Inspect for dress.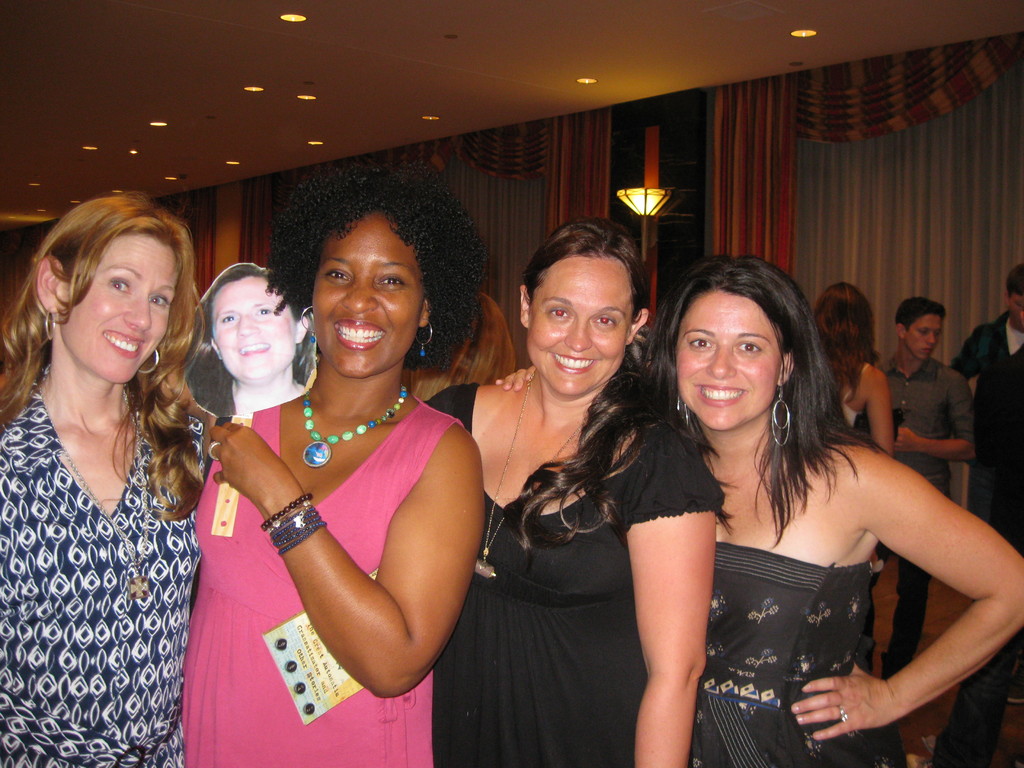
Inspection: rect(0, 401, 205, 767).
